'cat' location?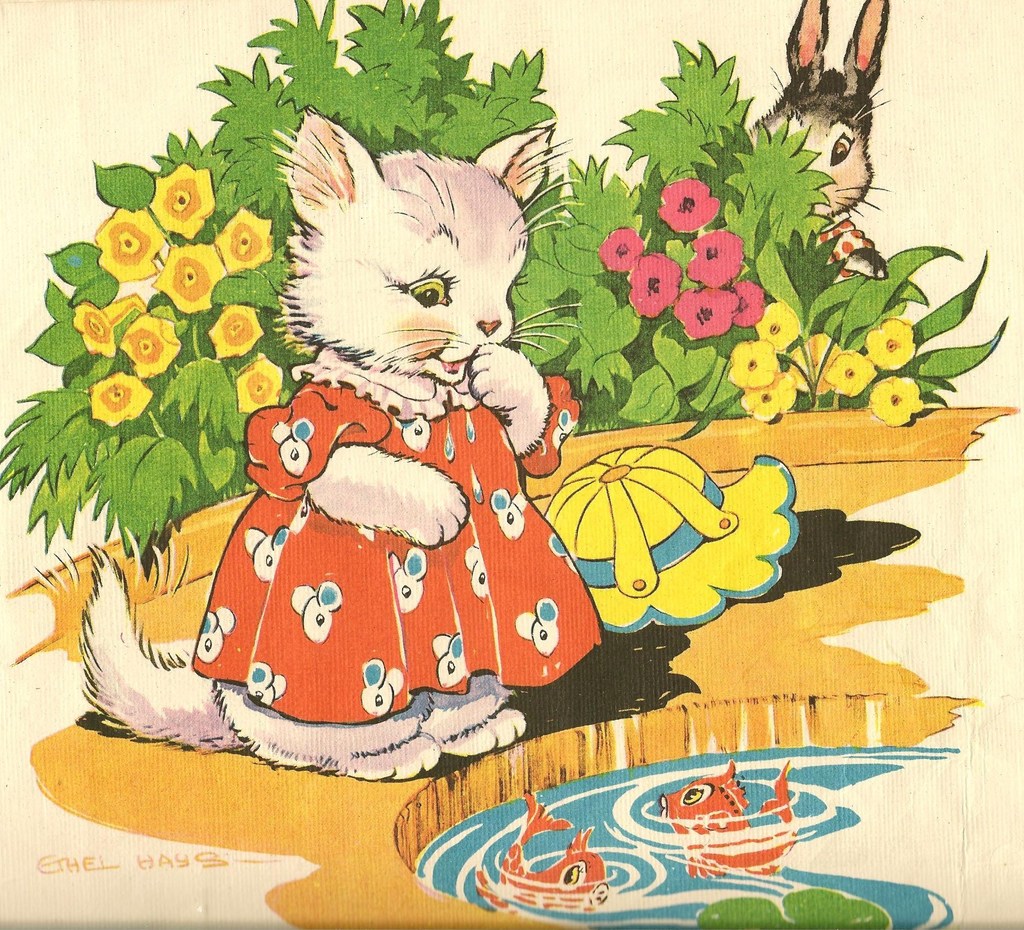
<region>86, 106, 602, 776</region>
